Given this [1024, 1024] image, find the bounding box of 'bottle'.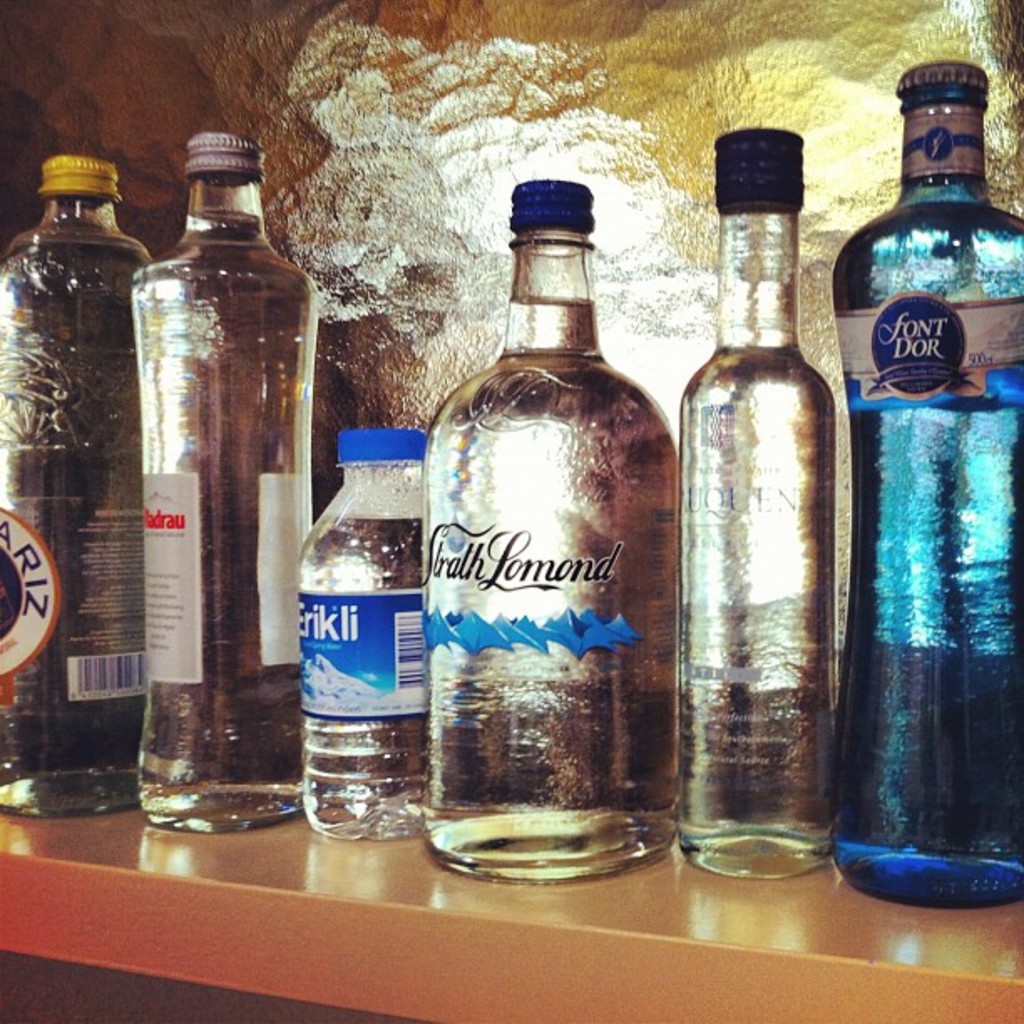
box=[418, 179, 679, 890].
